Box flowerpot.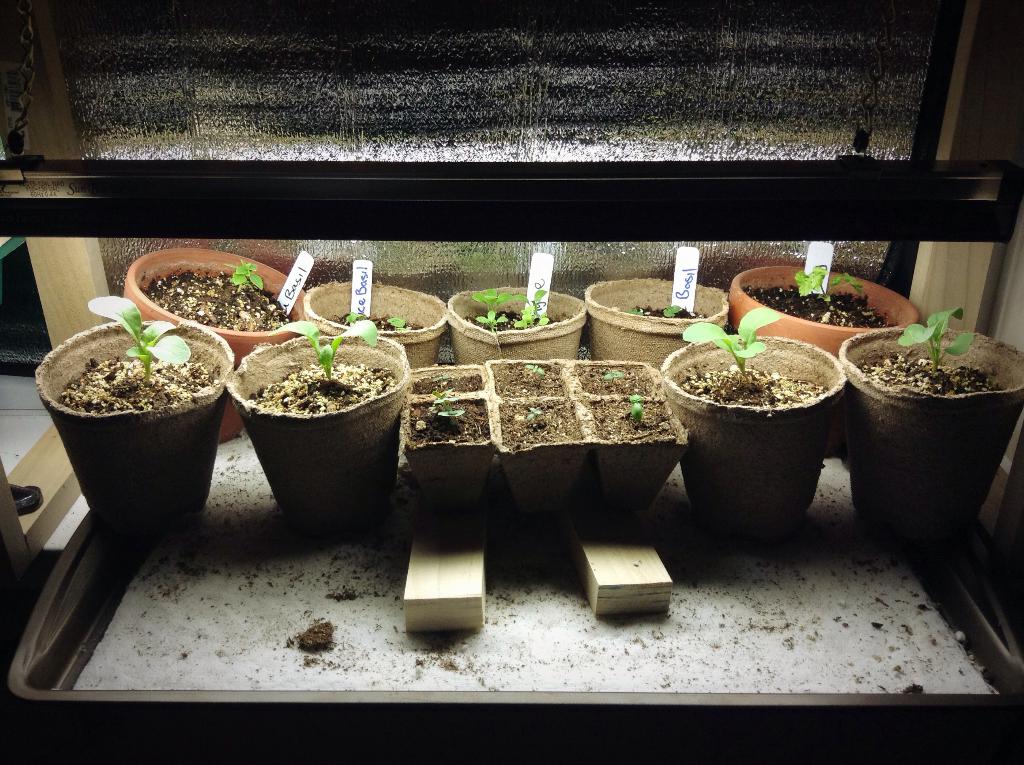
bbox=[584, 275, 730, 368].
